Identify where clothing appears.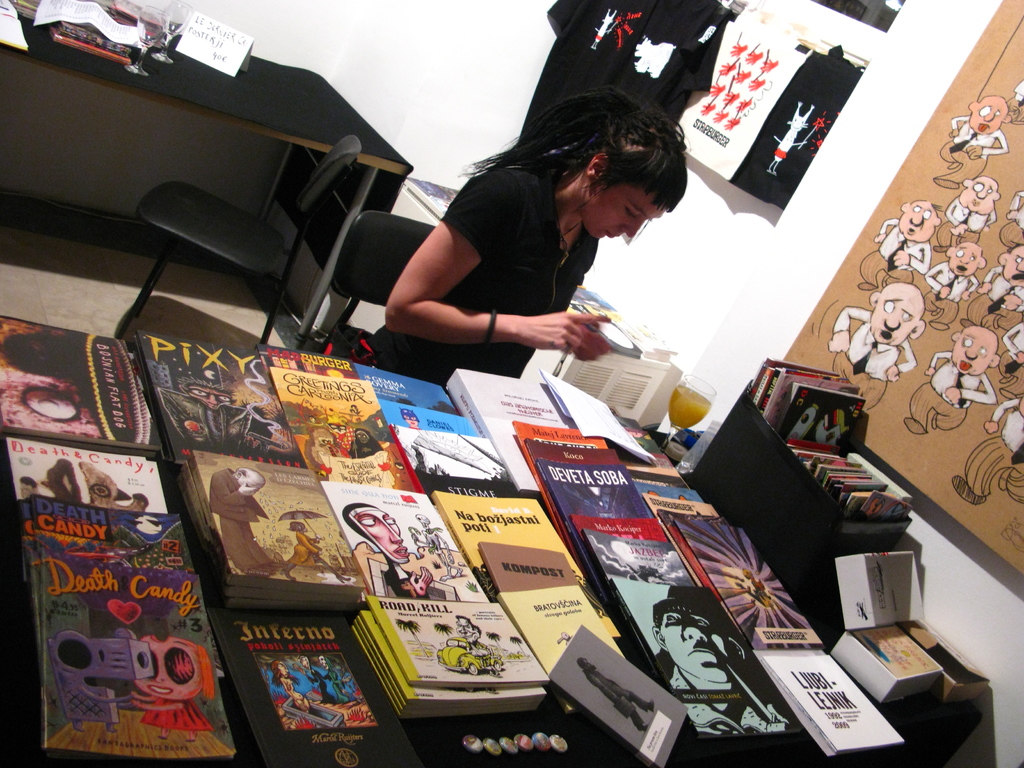
Appears at {"left": 964, "top": 395, "right": 1023, "bottom": 499}.
